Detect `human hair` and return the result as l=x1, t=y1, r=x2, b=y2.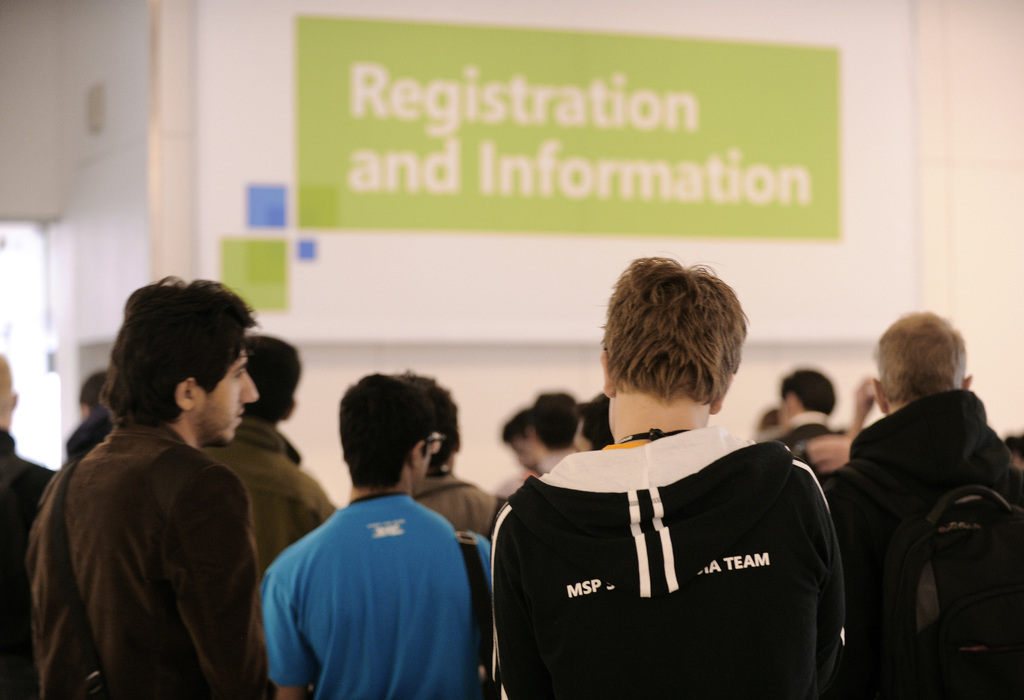
l=780, t=370, r=837, b=413.
